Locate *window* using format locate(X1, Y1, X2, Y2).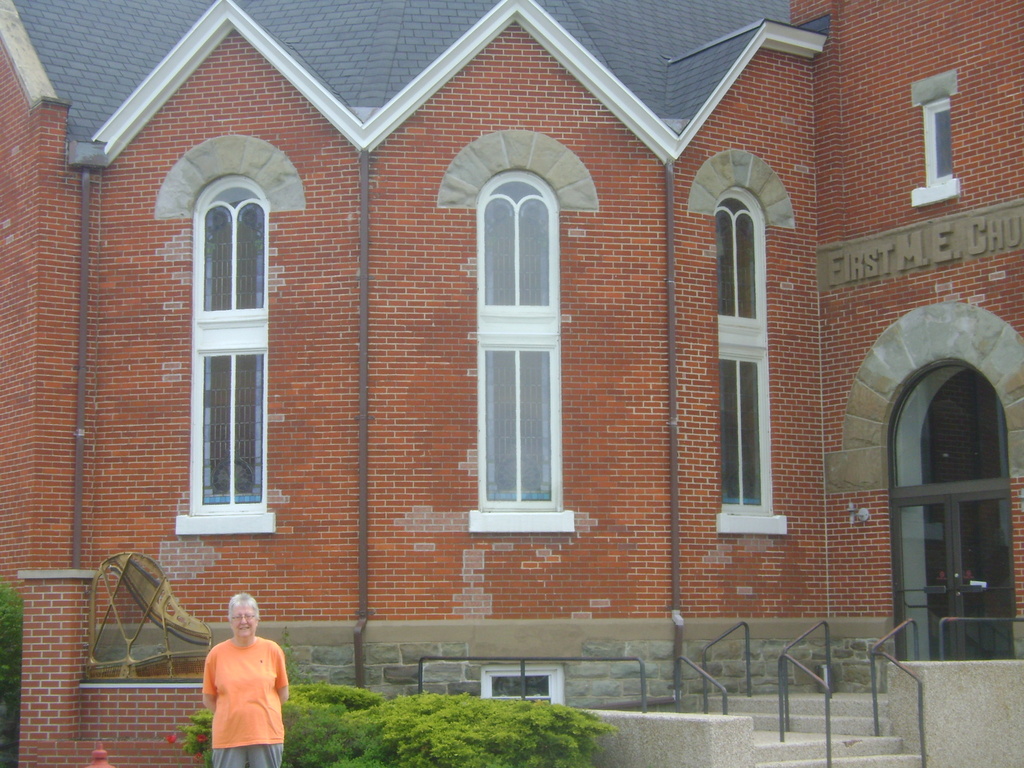
locate(459, 112, 572, 550).
